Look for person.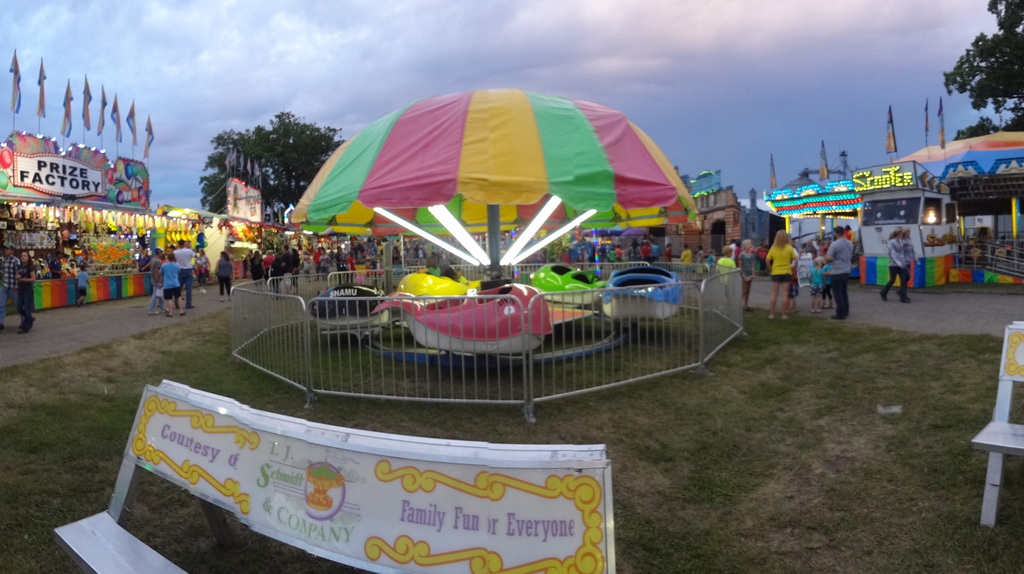
Found: locate(664, 240, 673, 275).
